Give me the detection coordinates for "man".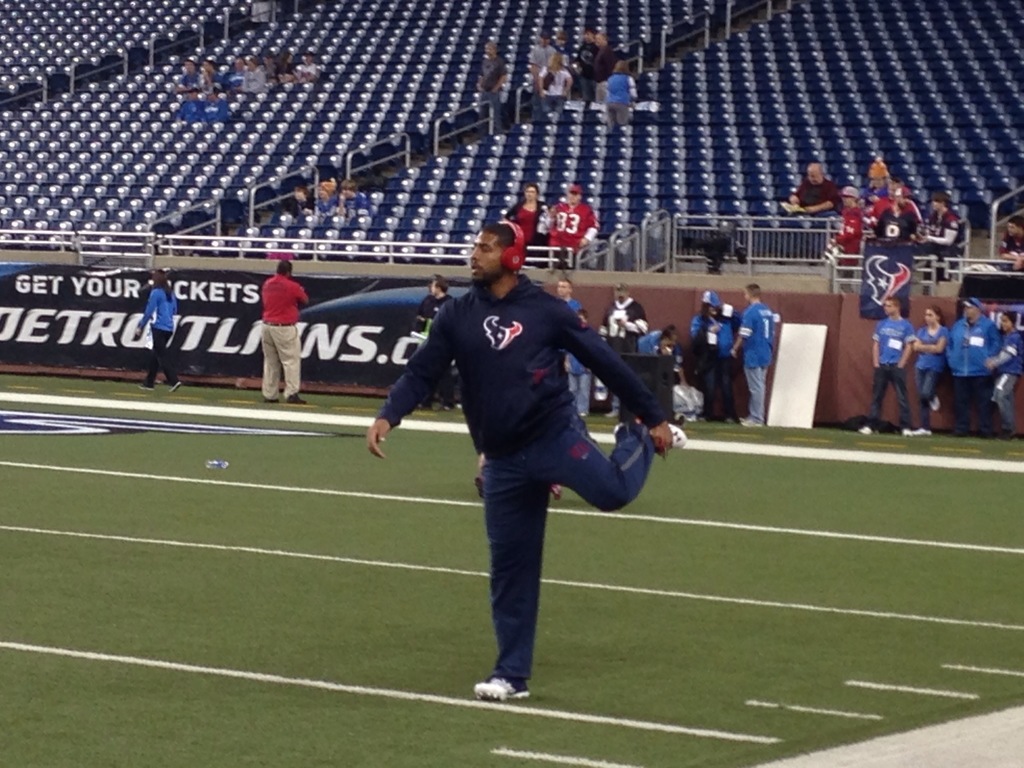
{"x1": 595, "y1": 283, "x2": 640, "y2": 414}.
